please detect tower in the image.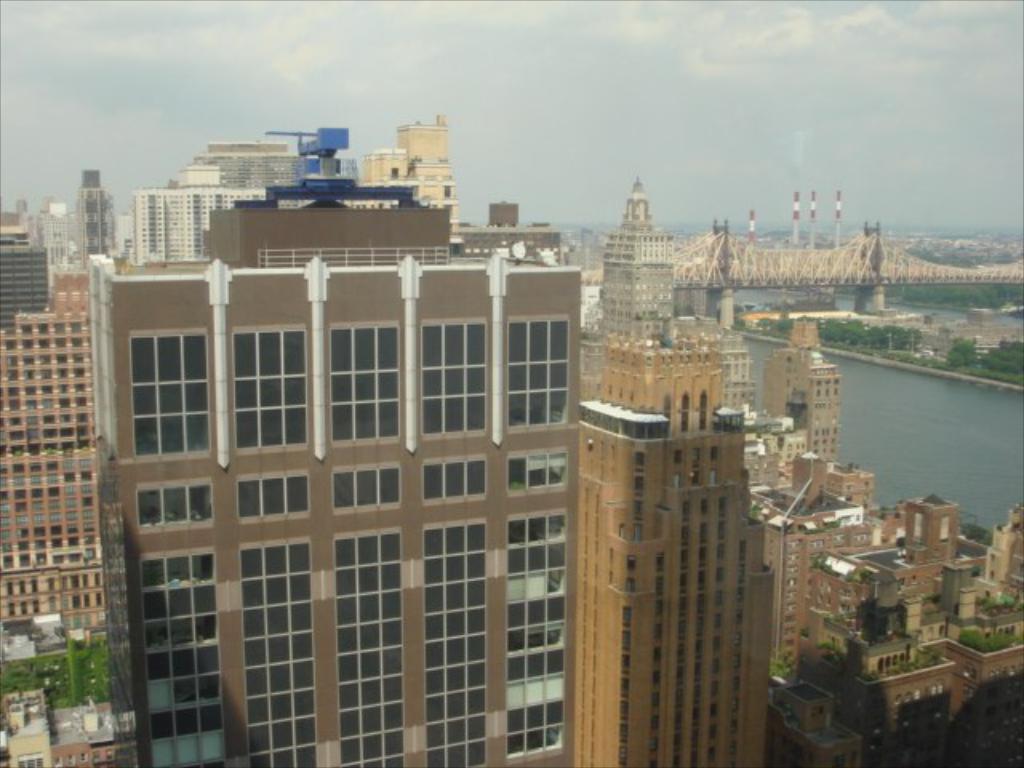
(x1=131, y1=163, x2=261, y2=264).
